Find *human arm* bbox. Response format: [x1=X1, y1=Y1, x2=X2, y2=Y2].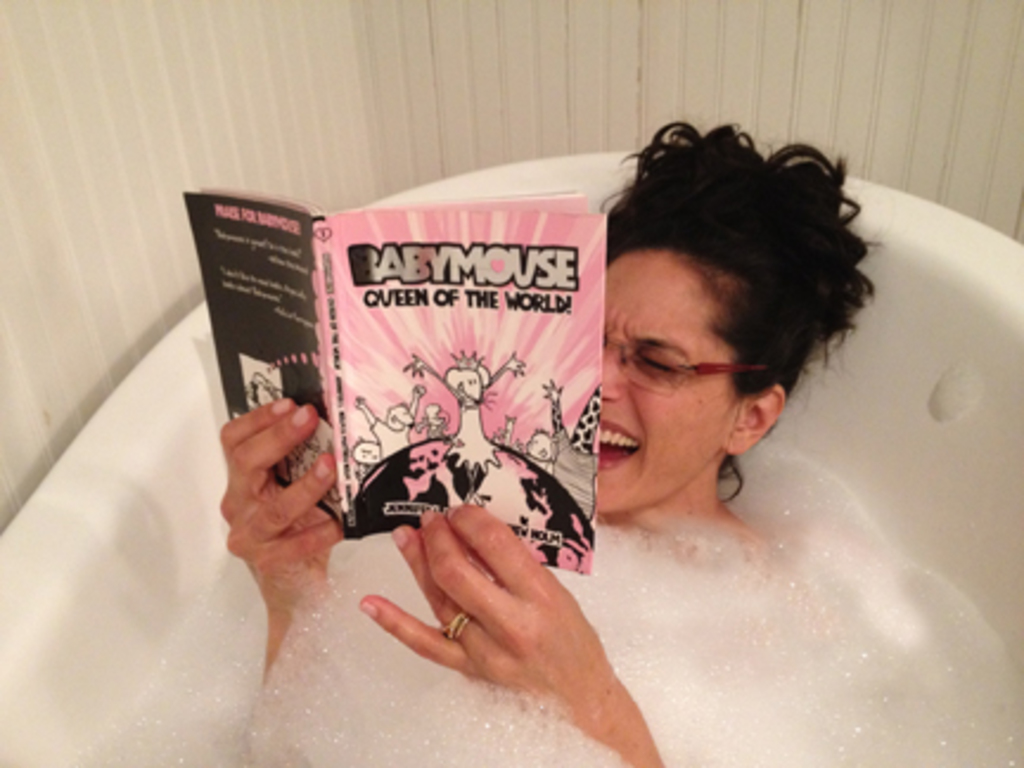
[x1=360, y1=500, x2=659, y2=766].
